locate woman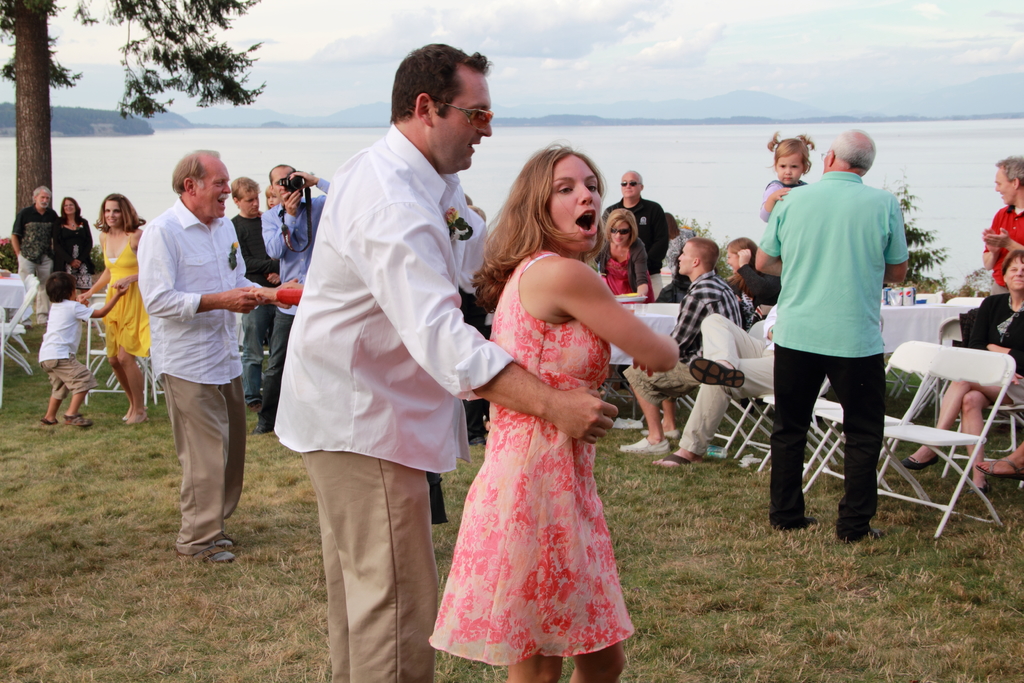
80 194 147 424
